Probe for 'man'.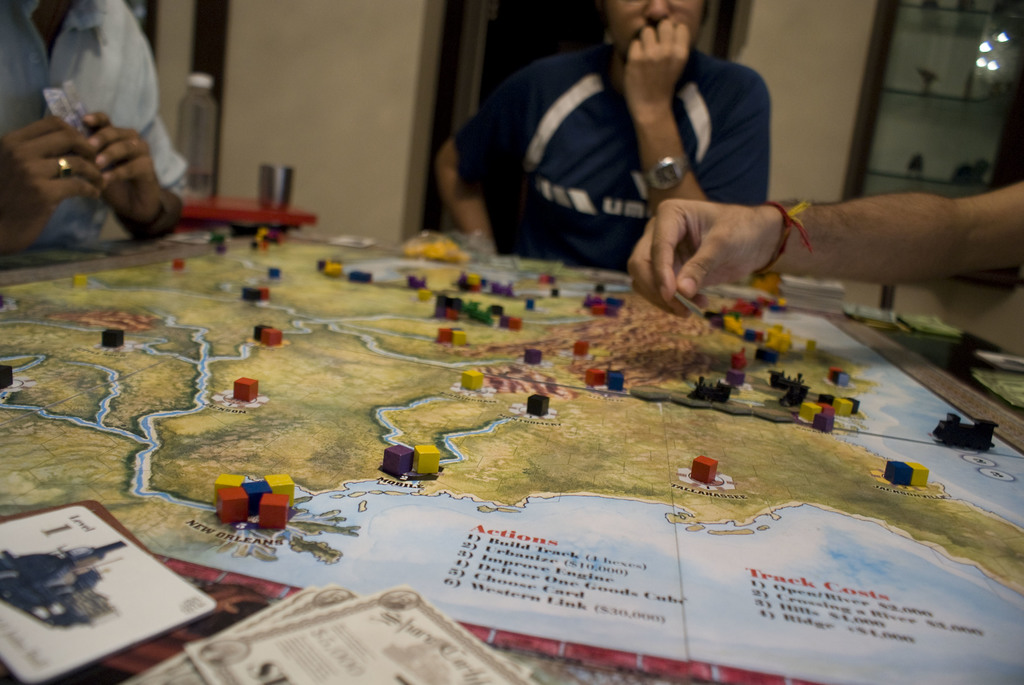
Probe result: x1=435 y1=0 x2=772 y2=251.
